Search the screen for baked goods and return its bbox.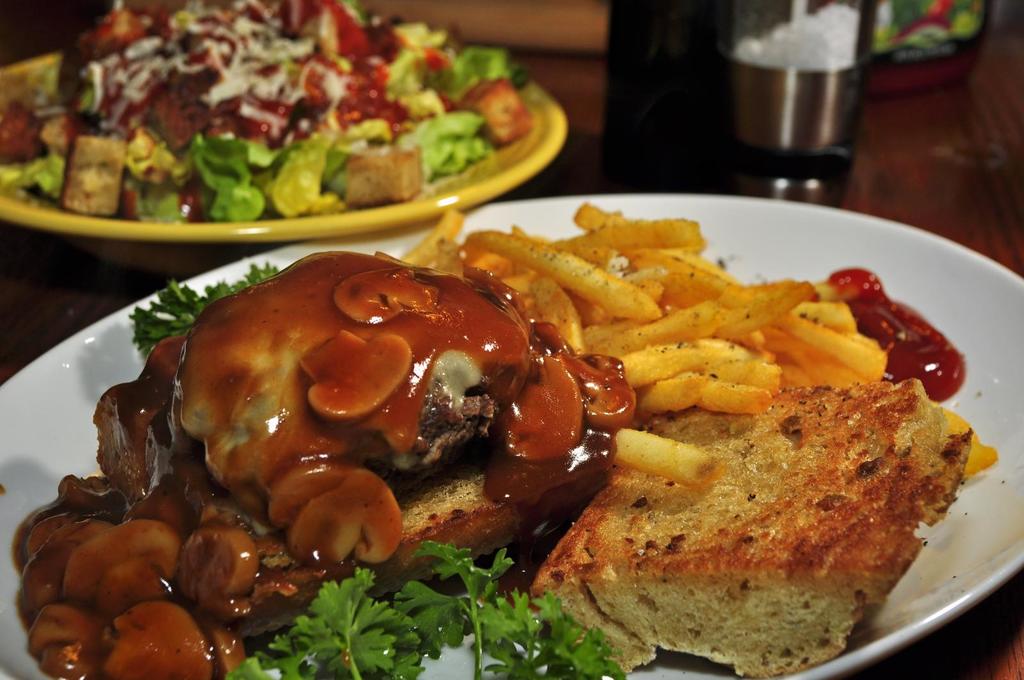
Found: 95/248/636/644.
